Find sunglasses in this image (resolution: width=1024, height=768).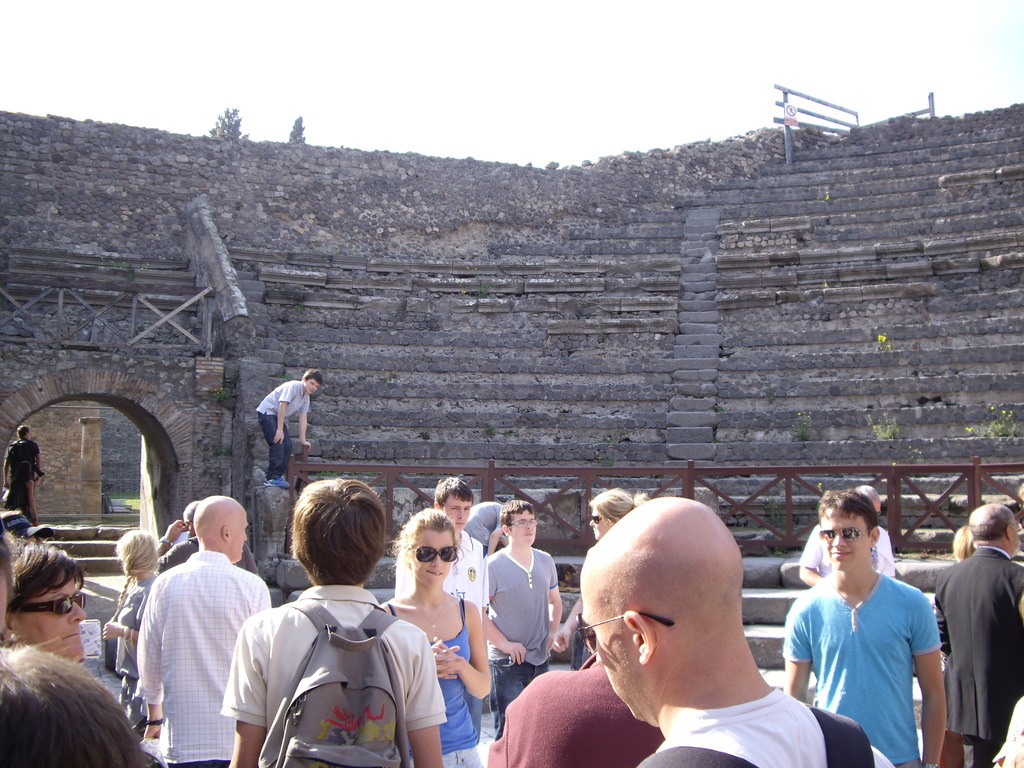
box=[566, 609, 677, 655].
